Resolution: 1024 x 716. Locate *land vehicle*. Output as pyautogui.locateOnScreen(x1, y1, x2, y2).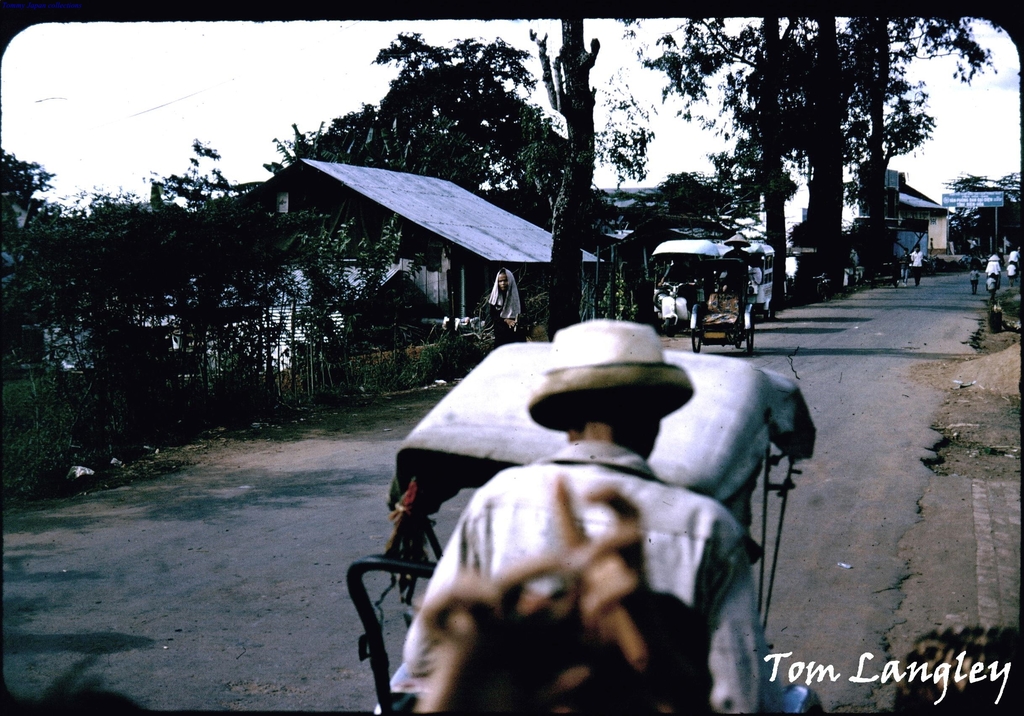
pyautogui.locateOnScreen(348, 337, 817, 715).
